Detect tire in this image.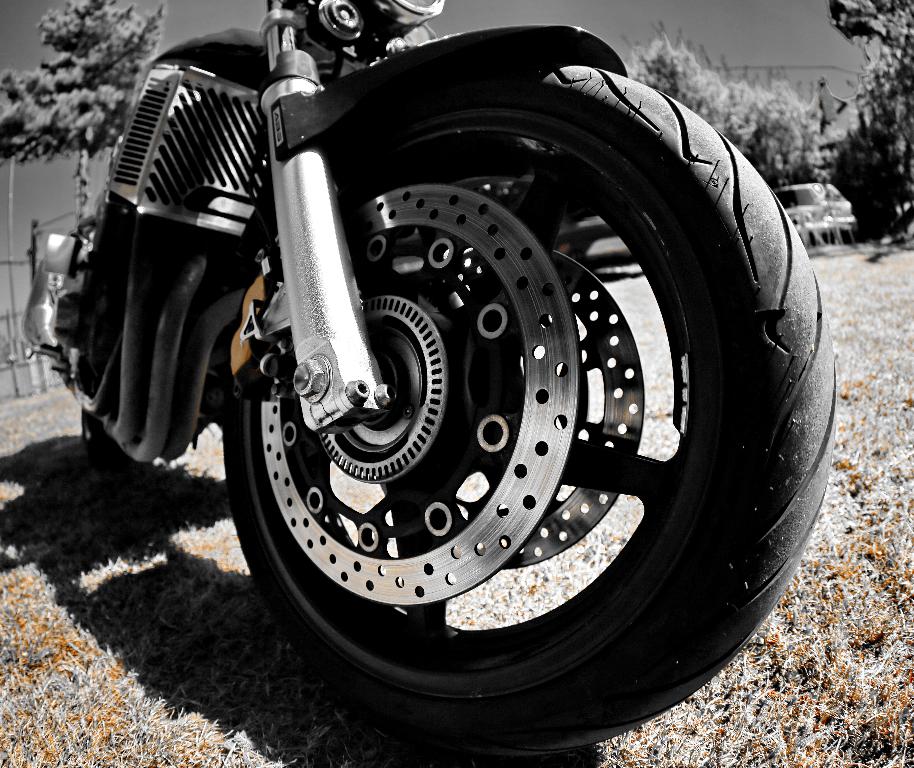
Detection: crop(80, 408, 153, 474).
